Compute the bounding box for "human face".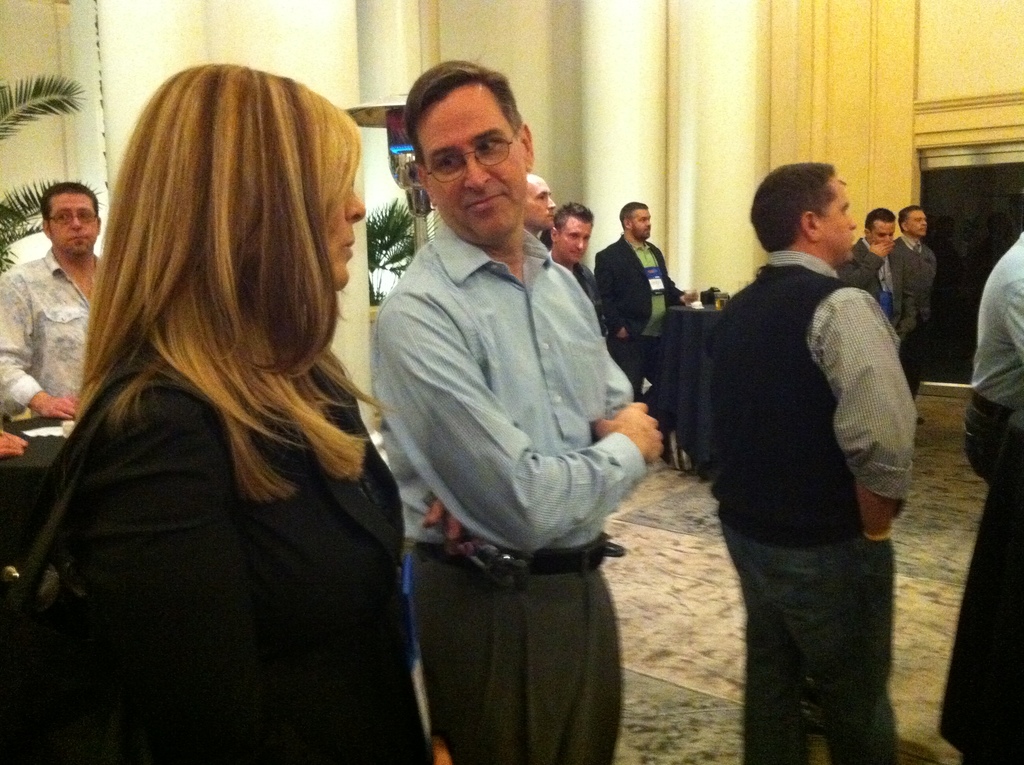
[x1=815, y1=172, x2=859, y2=264].
